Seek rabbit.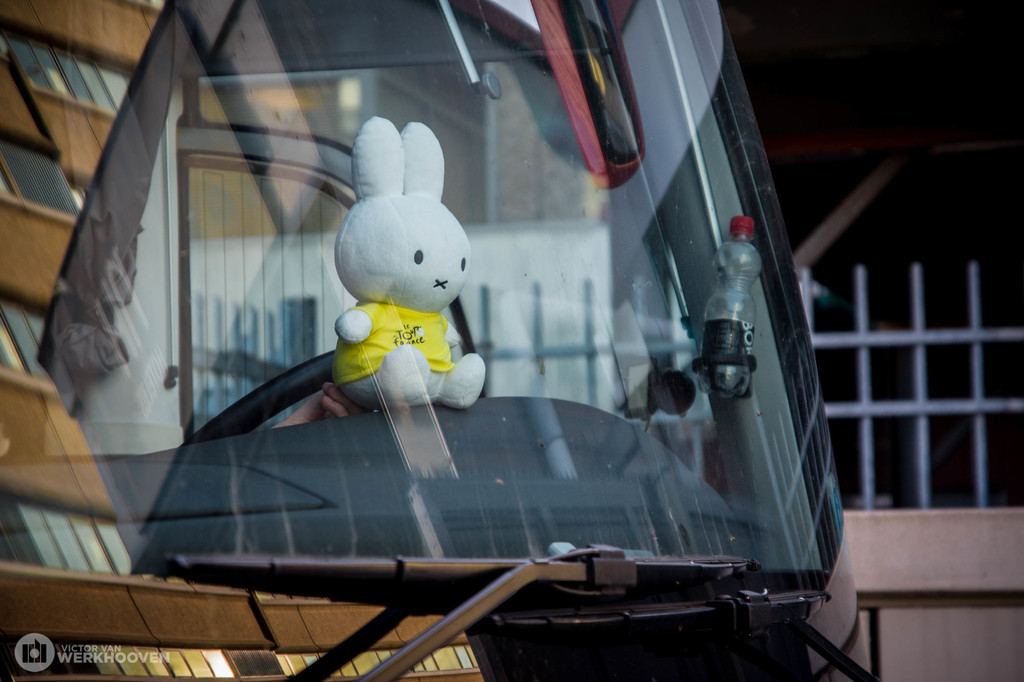
{"left": 332, "top": 115, "right": 492, "bottom": 412}.
